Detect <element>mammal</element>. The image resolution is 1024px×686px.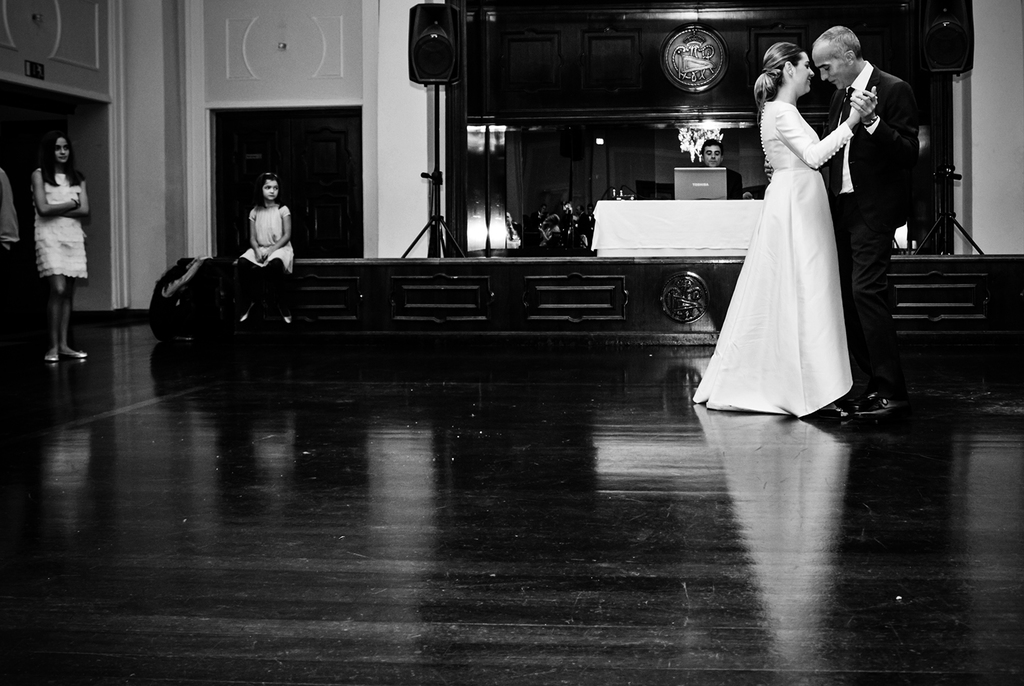
bbox=(685, 136, 744, 200).
